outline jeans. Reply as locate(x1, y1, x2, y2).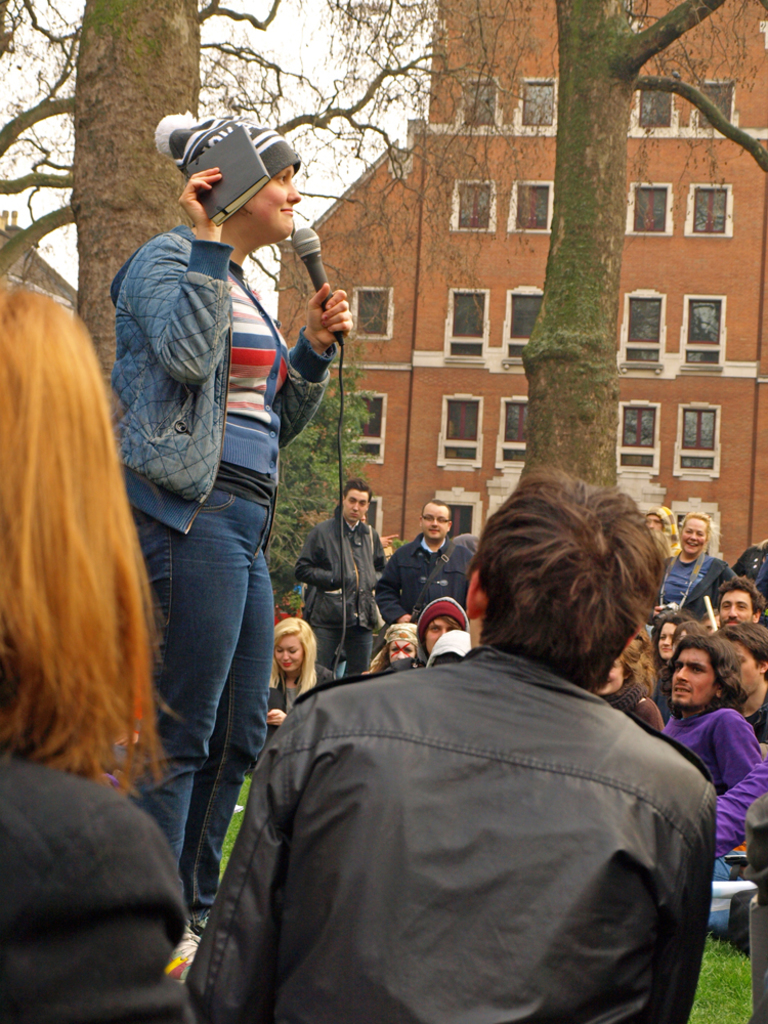
locate(315, 629, 380, 679).
